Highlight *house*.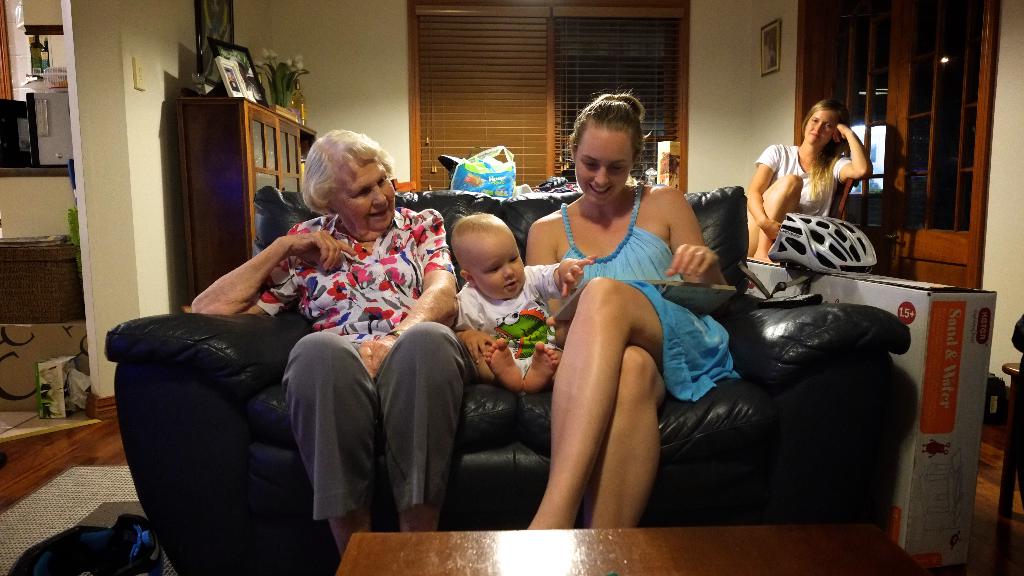
Highlighted region: l=0, t=0, r=1023, b=527.
